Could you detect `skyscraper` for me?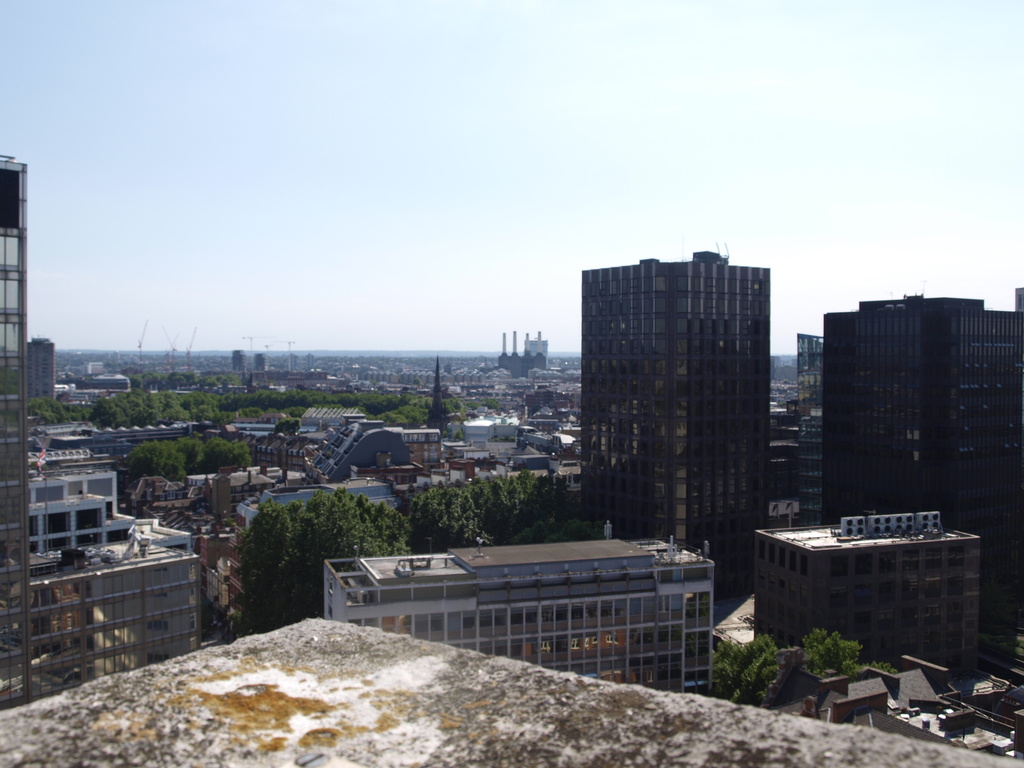
Detection result: locate(581, 244, 773, 619).
